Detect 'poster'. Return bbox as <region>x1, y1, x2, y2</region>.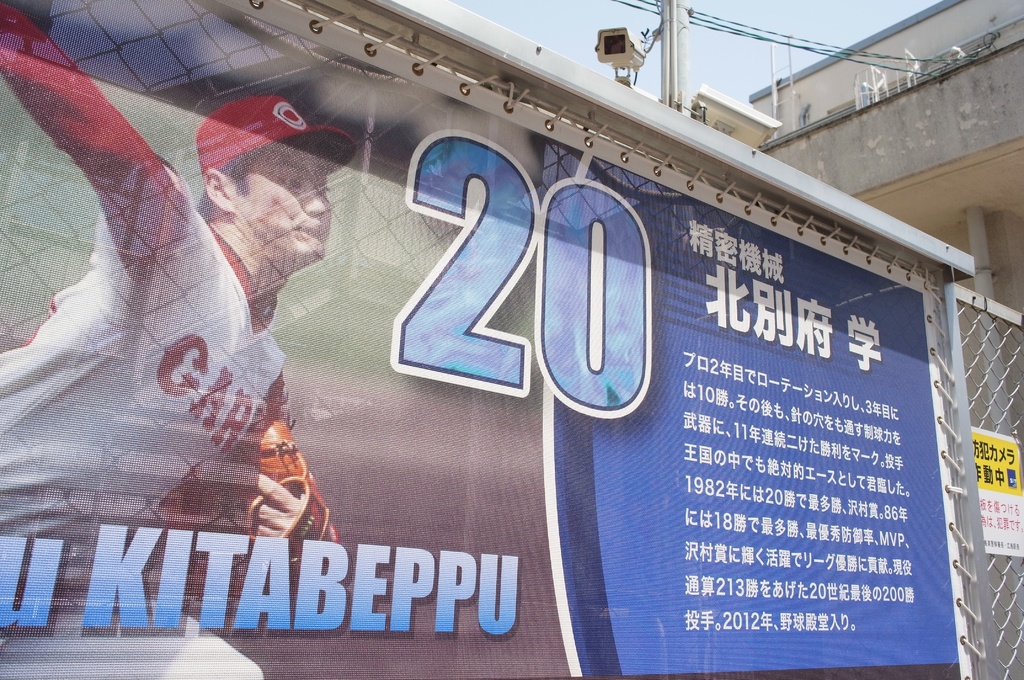
<region>0, 0, 977, 679</region>.
